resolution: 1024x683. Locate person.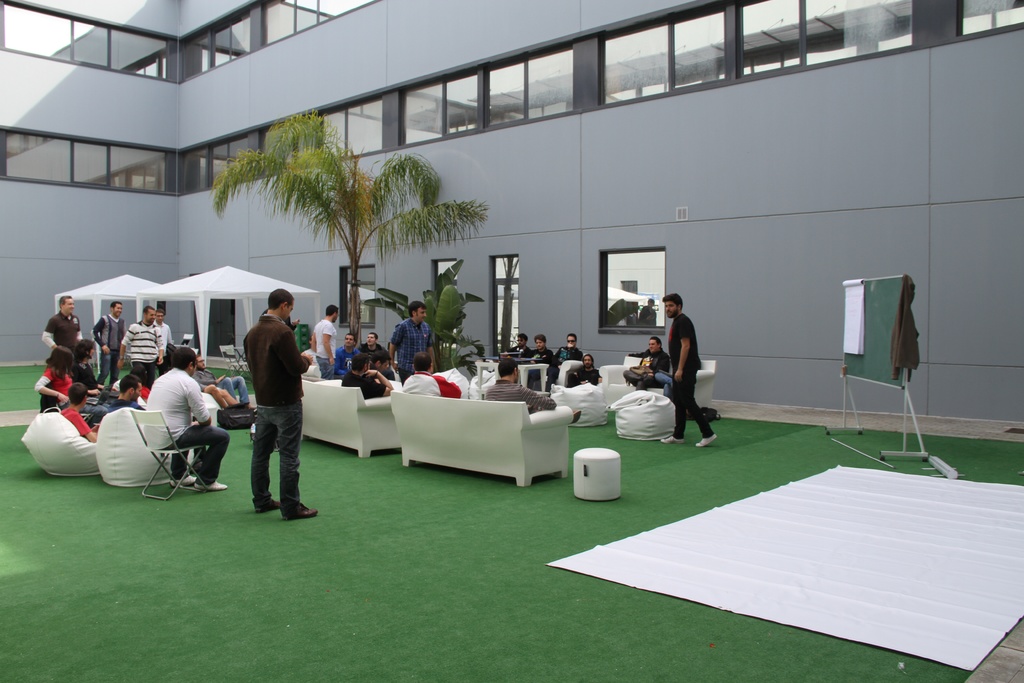
pyautogui.locateOnScreen(564, 349, 596, 388).
